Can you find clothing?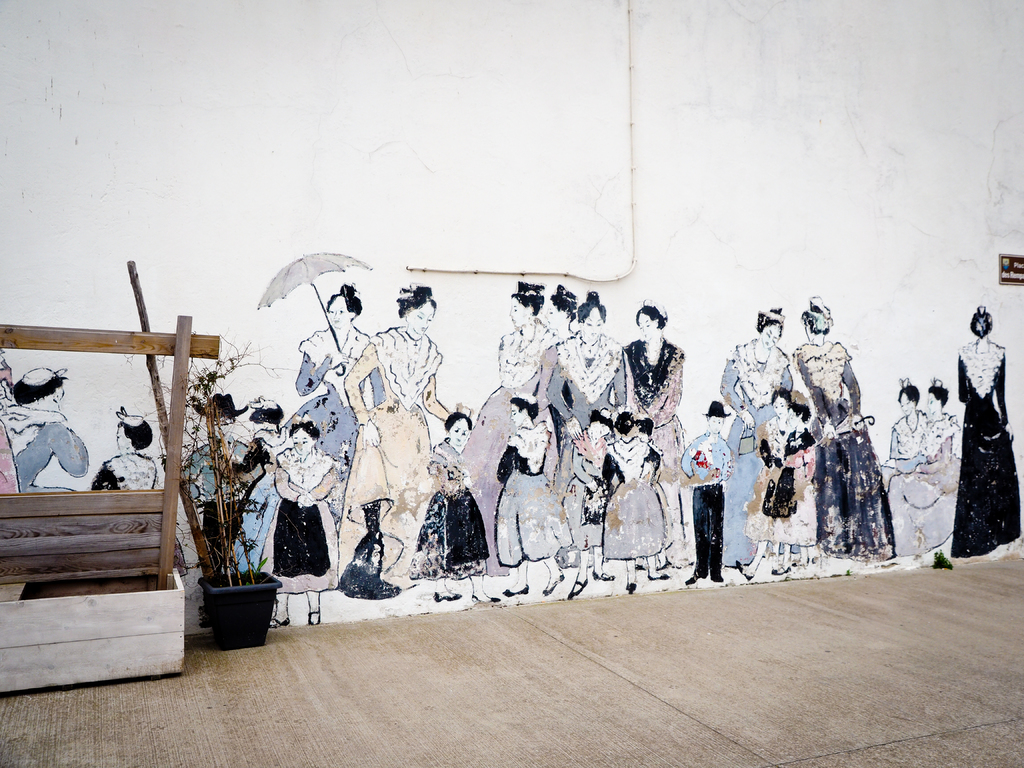
Yes, bounding box: Rect(900, 411, 963, 558).
